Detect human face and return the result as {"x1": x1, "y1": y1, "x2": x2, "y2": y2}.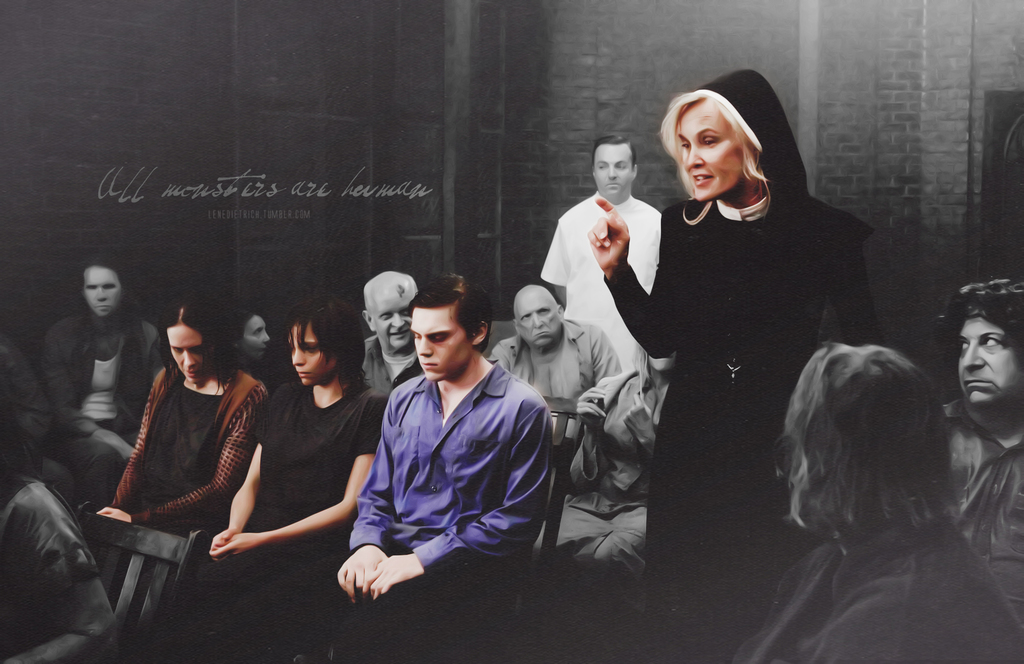
{"x1": 88, "y1": 262, "x2": 136, "y2": 315}.
